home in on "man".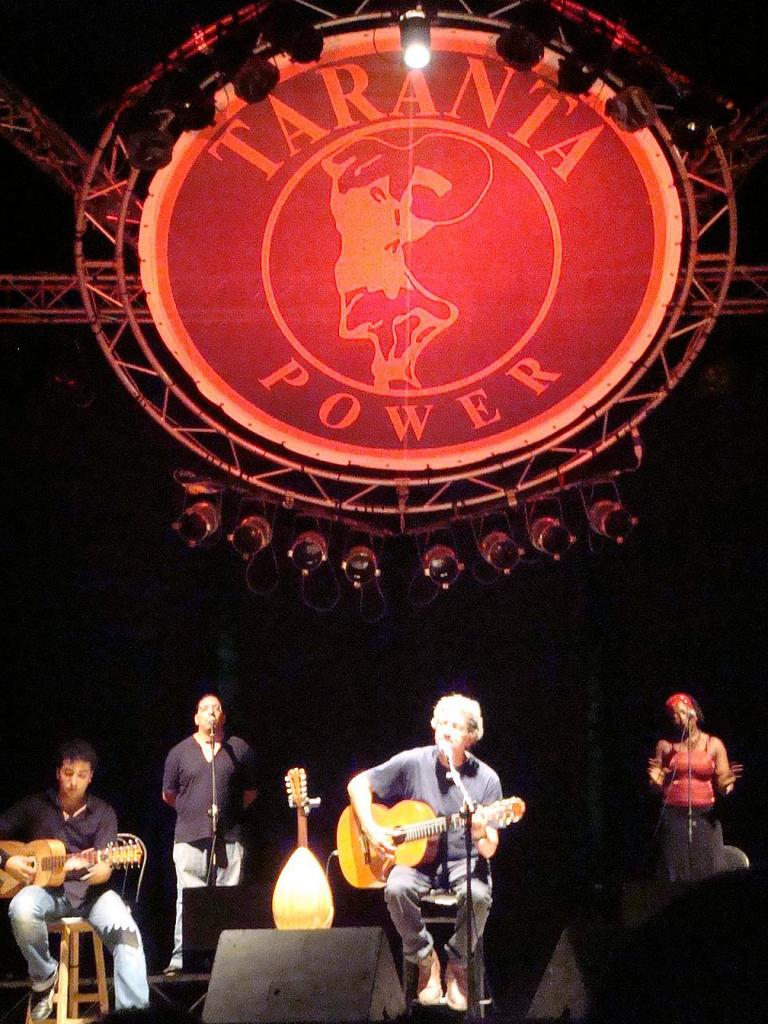
Homed in at (x1=0, y1=738, x2=147, y2=1023).
